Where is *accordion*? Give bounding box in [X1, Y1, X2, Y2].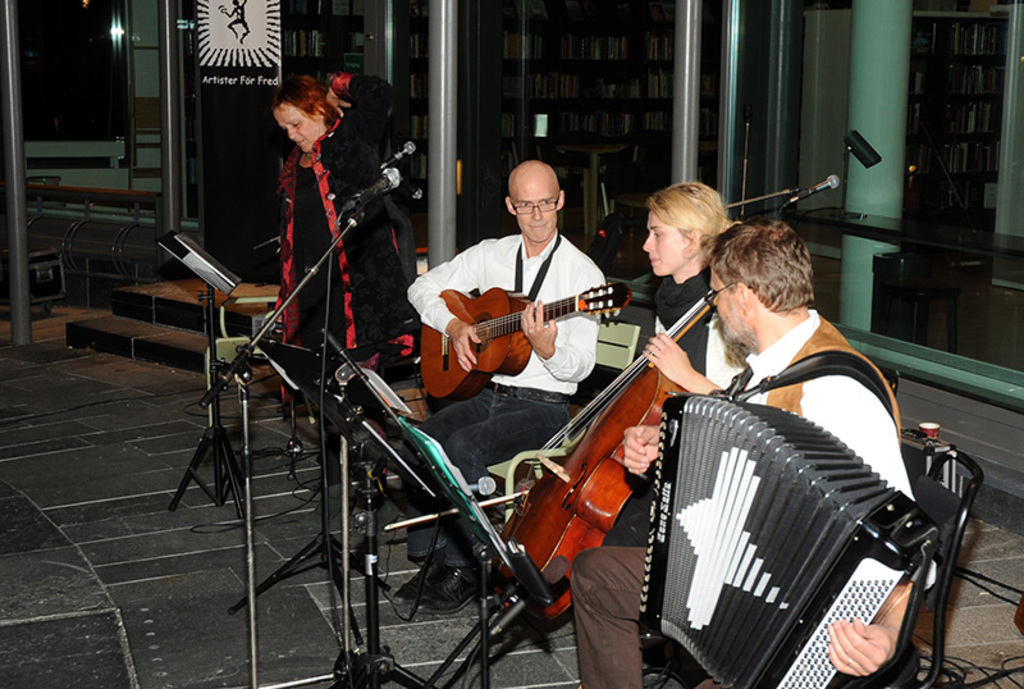
[632, 392, 945, 688].
